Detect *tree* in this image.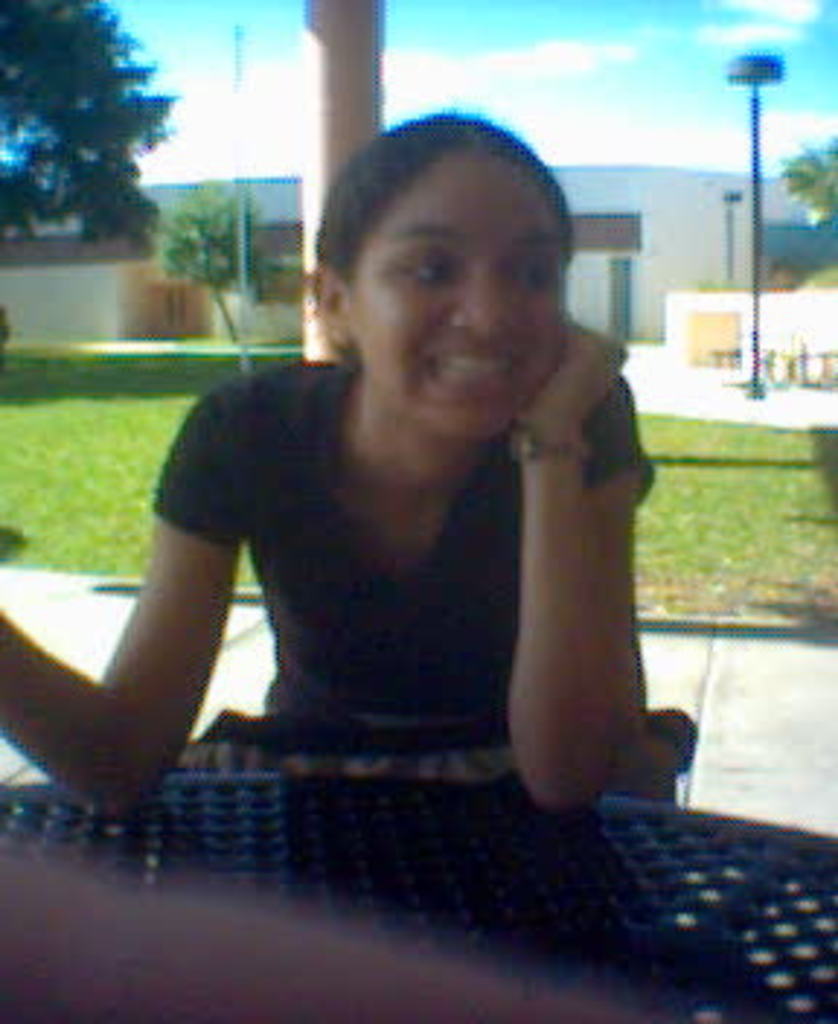
Detection: (163,175,276,343).
